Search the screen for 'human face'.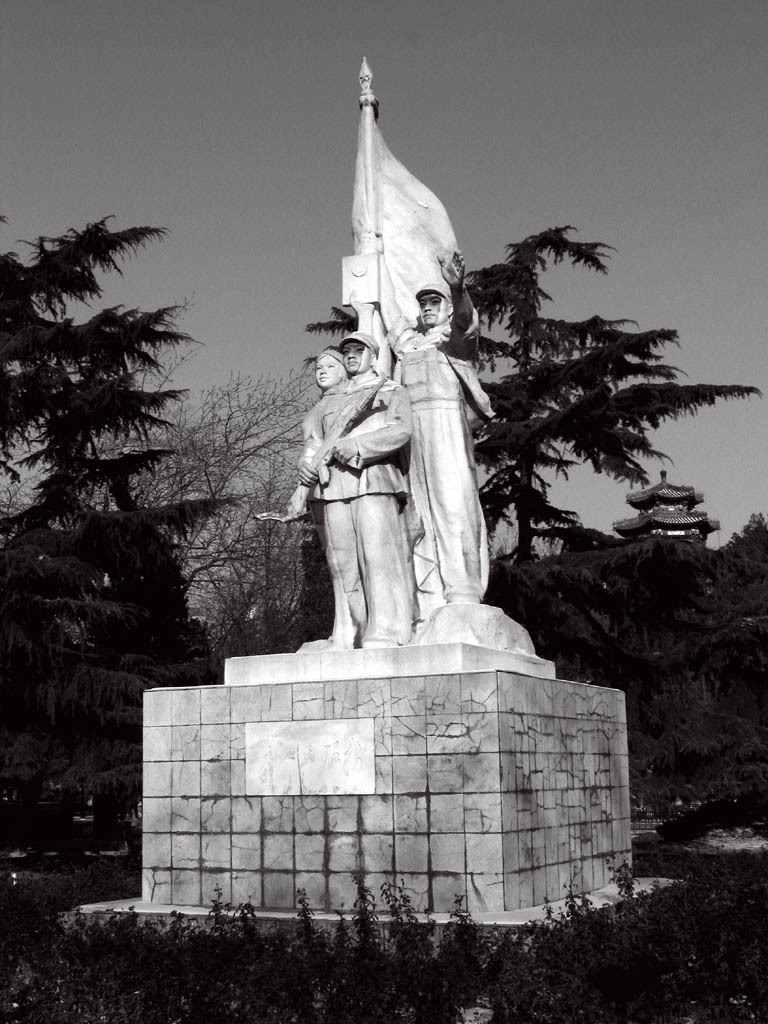
Found at [x1=341, y1=341, x2=372, y2=371].
